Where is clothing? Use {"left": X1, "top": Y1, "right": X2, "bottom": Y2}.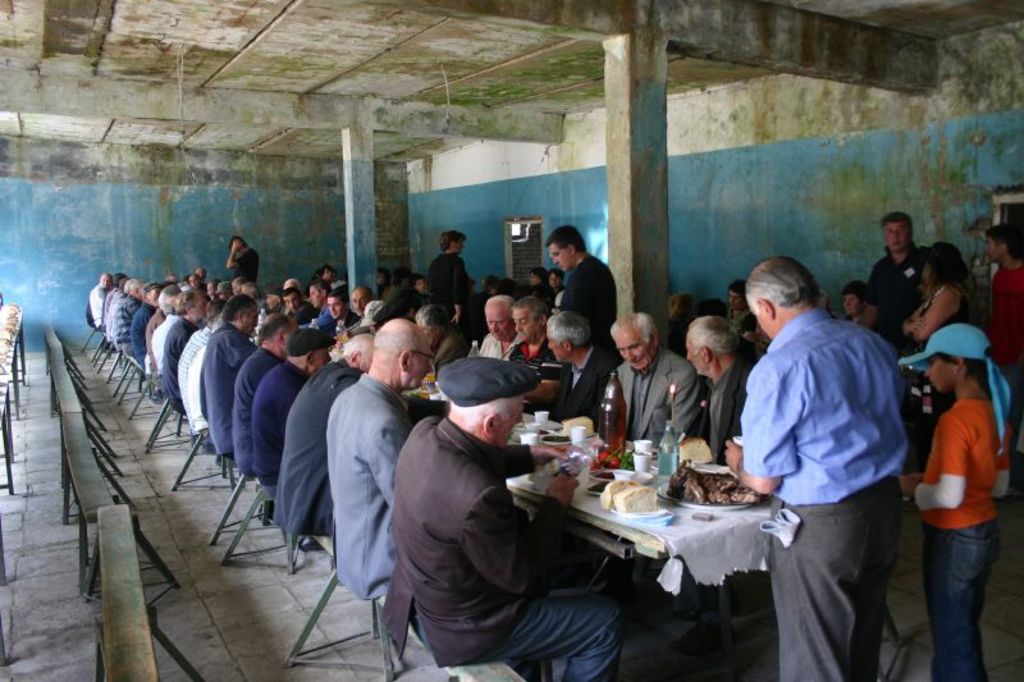
{"left": 699, "top": 358, "right": 750, "bottom": 462}.
